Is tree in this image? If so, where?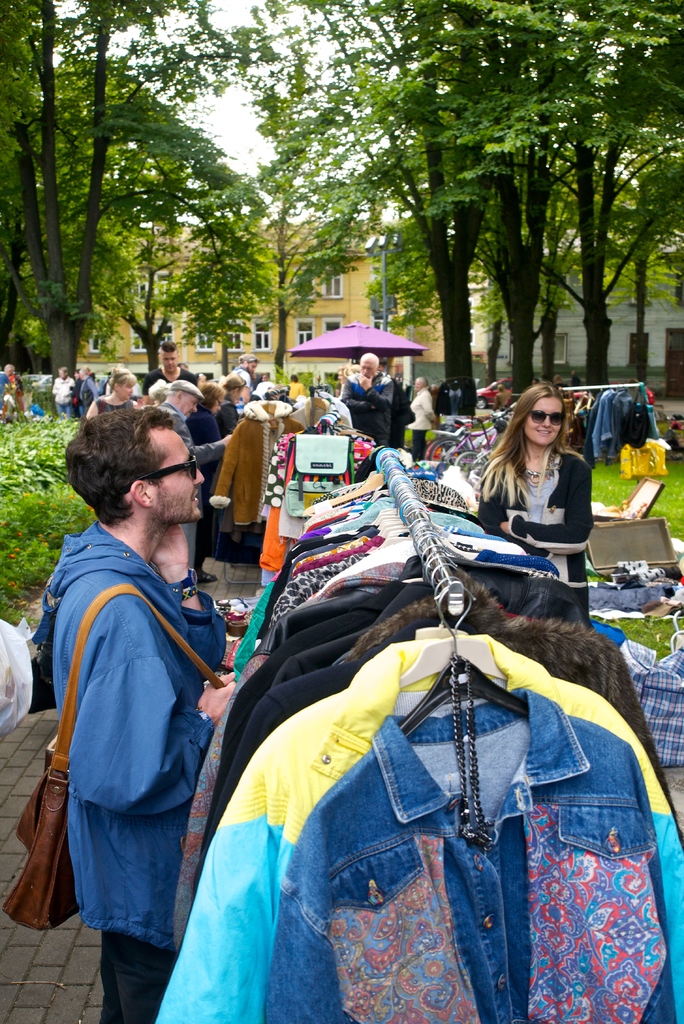
Yes, at {"x1": 447, "y1": 0, "x2": 612, "y2": 382}.
